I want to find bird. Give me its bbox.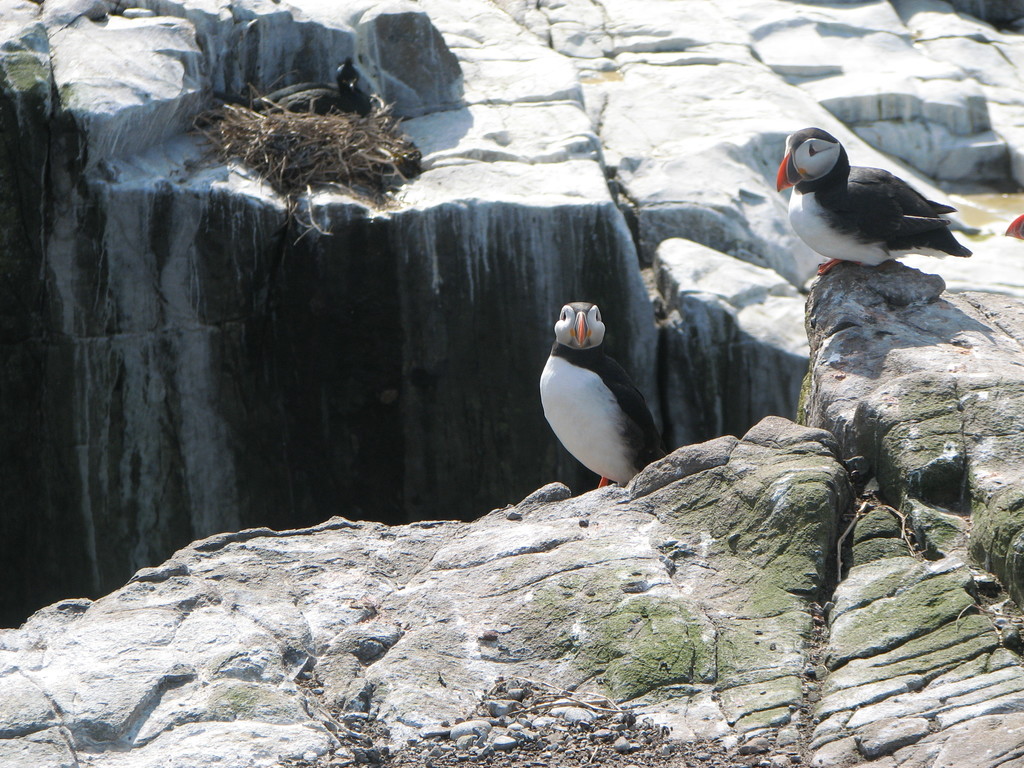
rect(783, 116, 983, 276).
